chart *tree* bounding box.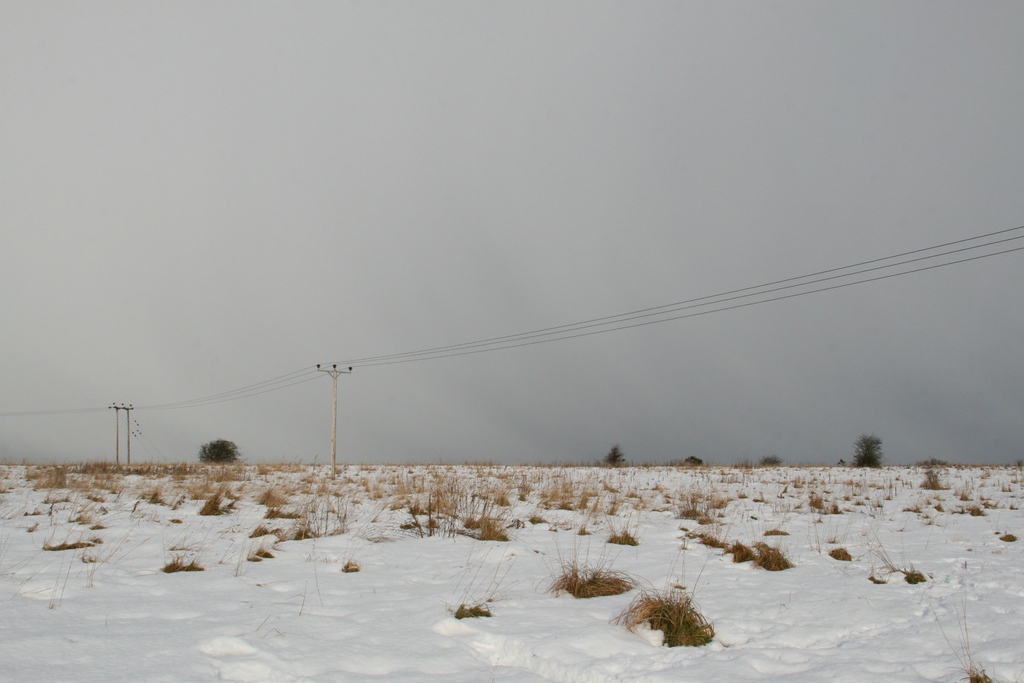
Charted: box=[852, 432, 886, 466].
